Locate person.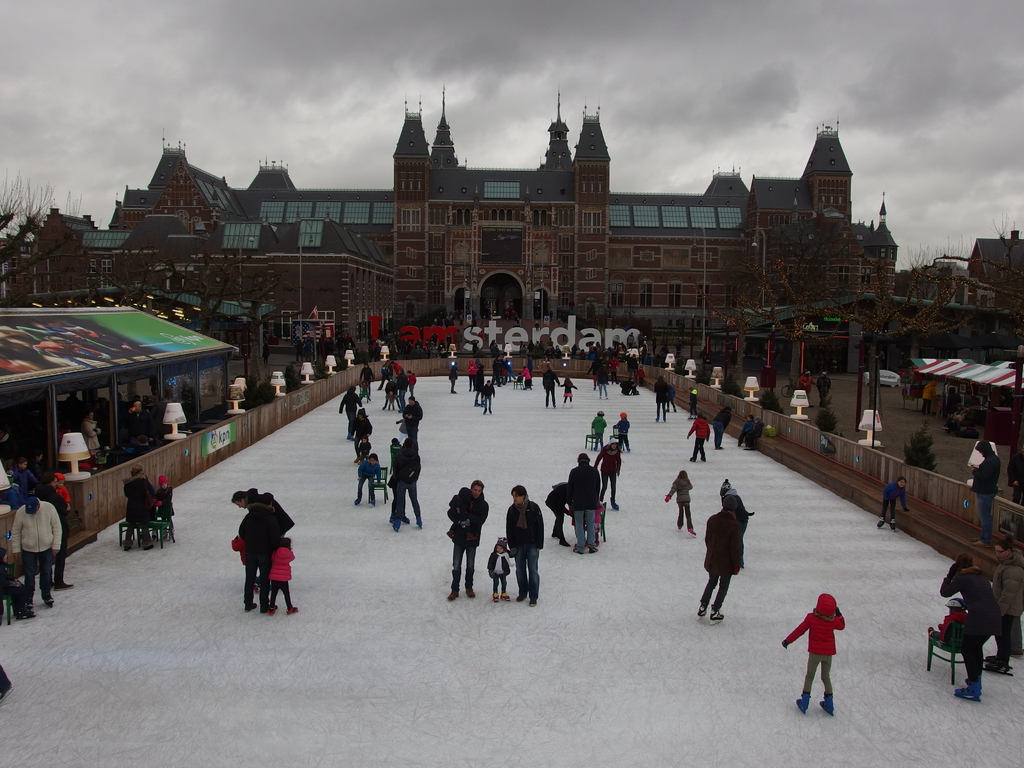
Bounding box: 502/486/537/601.
